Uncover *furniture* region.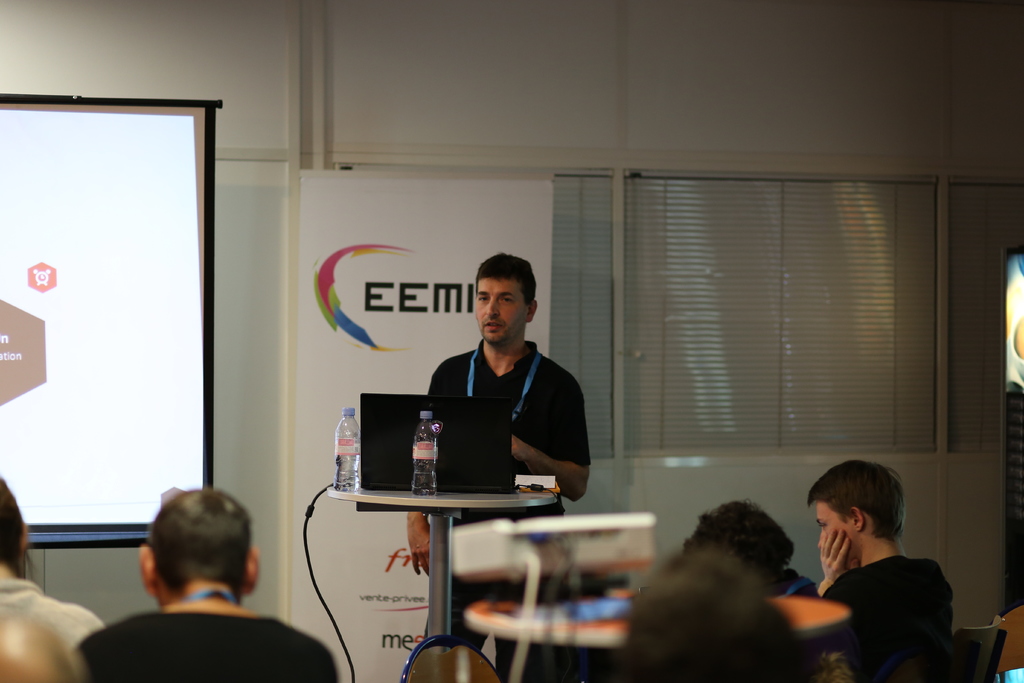
Uncovered: {"x1": 324, "y1": 484, "x2": 558, "y2": 636}.
